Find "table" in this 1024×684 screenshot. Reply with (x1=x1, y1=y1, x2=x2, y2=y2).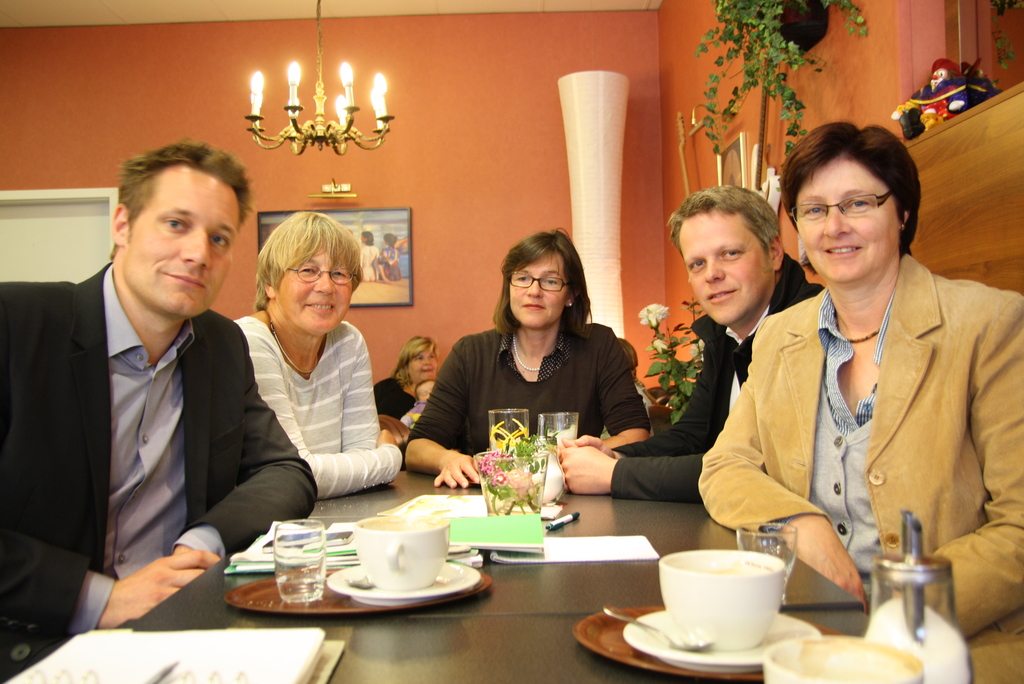
(x1=151, y1=480, x2=849, y2=671).
